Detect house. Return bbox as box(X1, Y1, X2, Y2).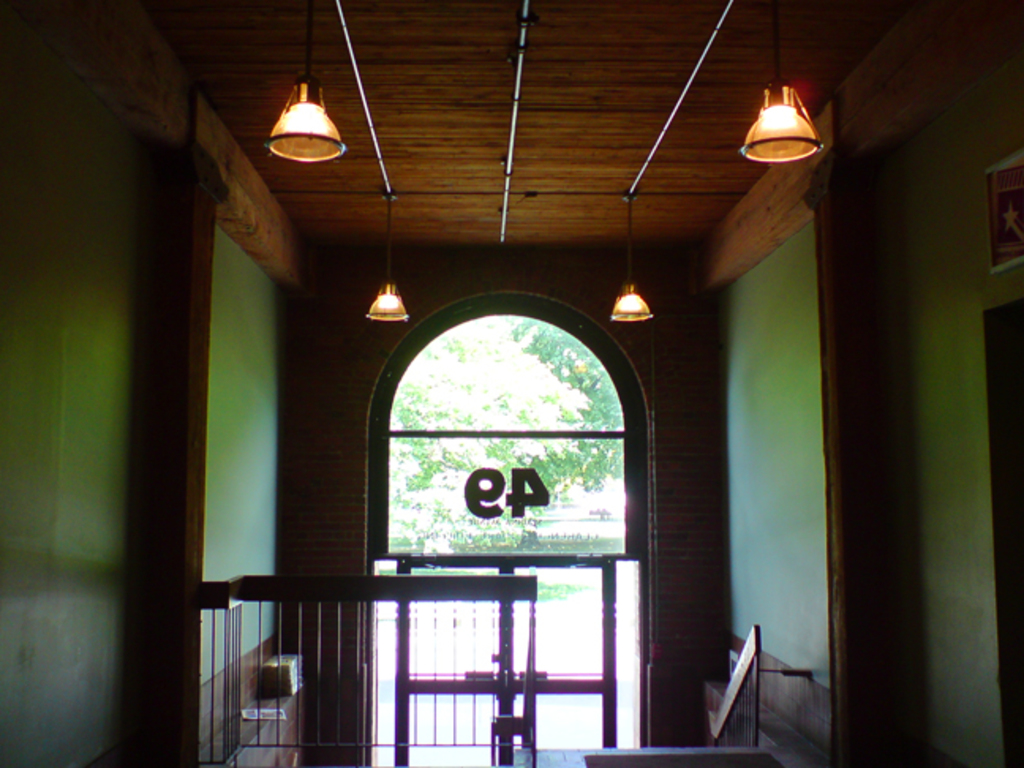
box(0, 0, 1022, 766).
